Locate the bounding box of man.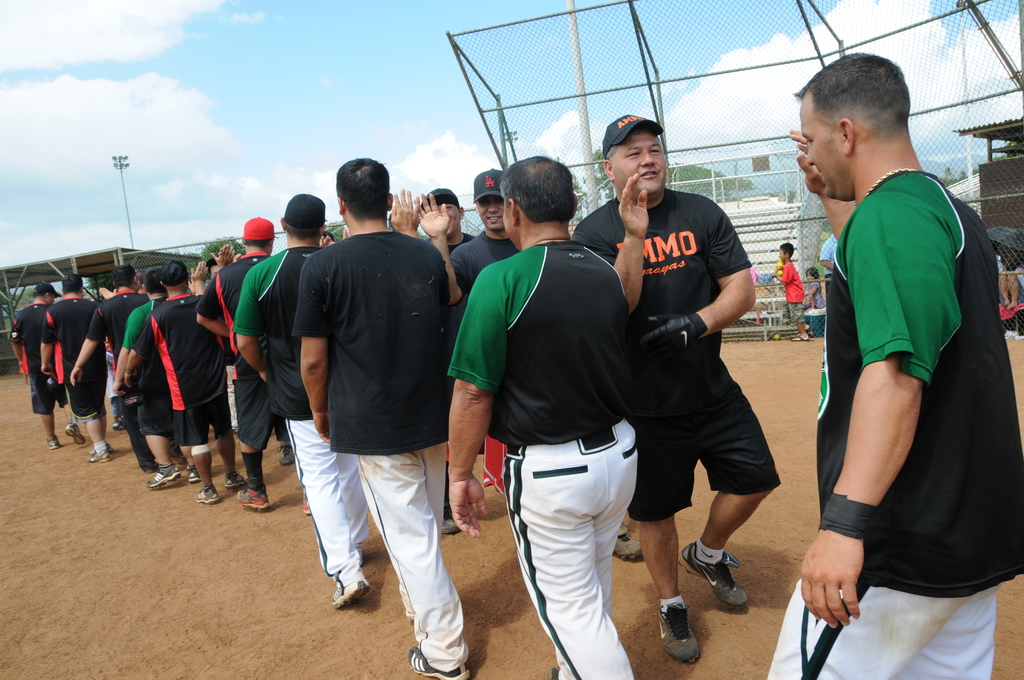
Bounding box: box=[235, 213, 317, 514].
